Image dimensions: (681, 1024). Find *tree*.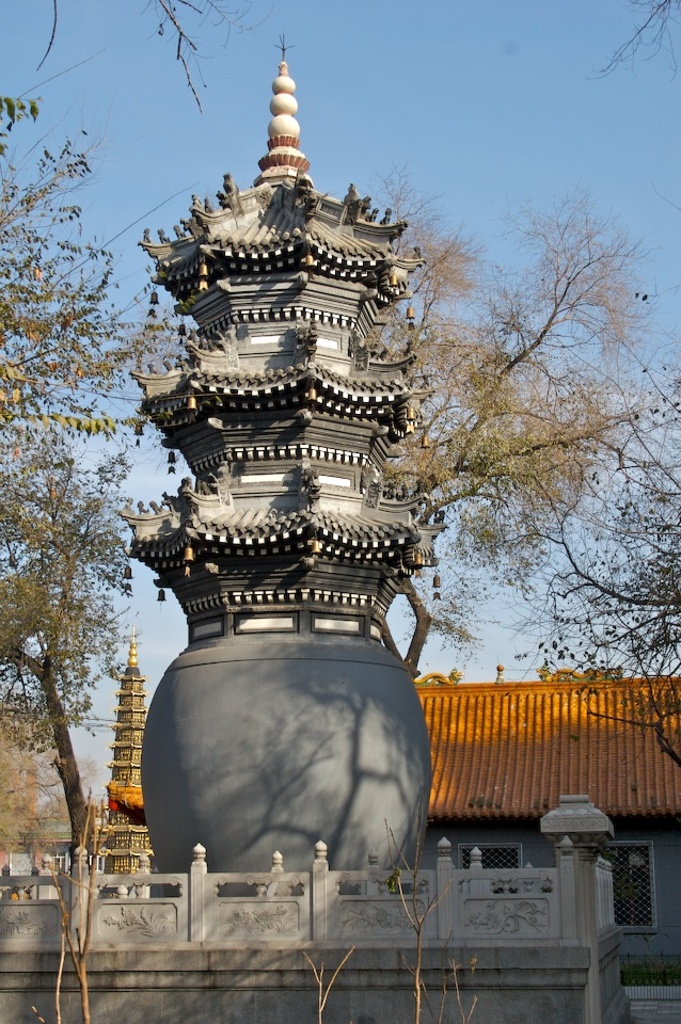
(514, 348, 680, 788).
